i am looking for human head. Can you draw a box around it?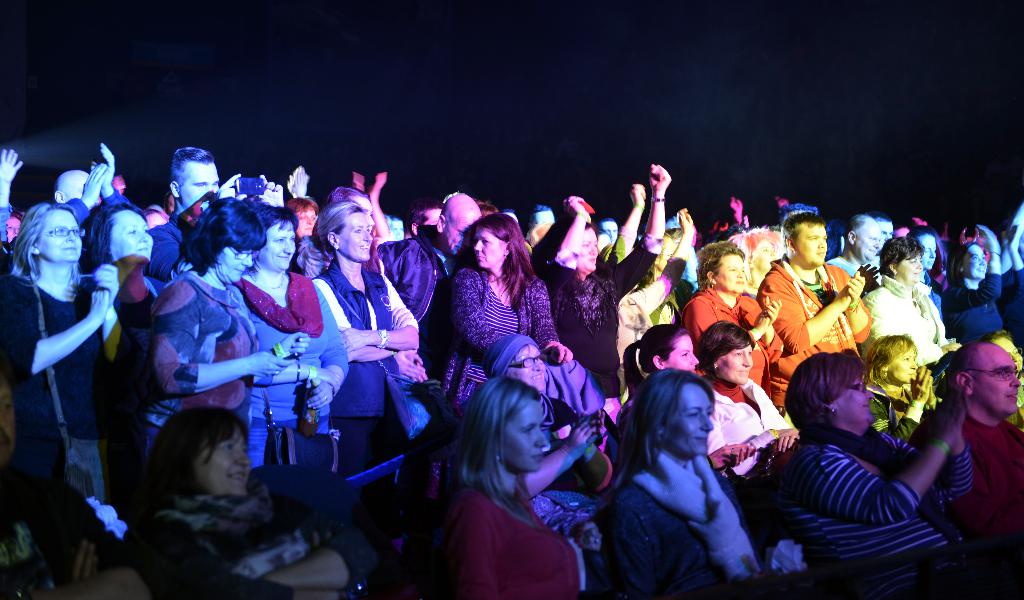
Sure, the bounding box is 775/204/833/274.
